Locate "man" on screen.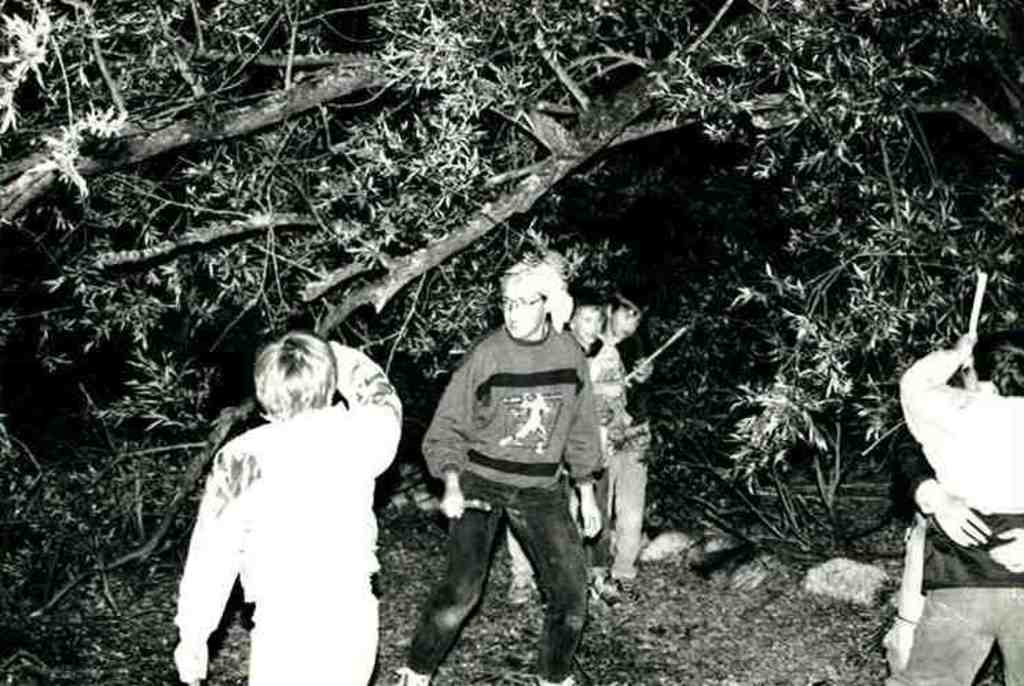
On screen at <bbox>898, 335, 1023, 685</bbox>.
